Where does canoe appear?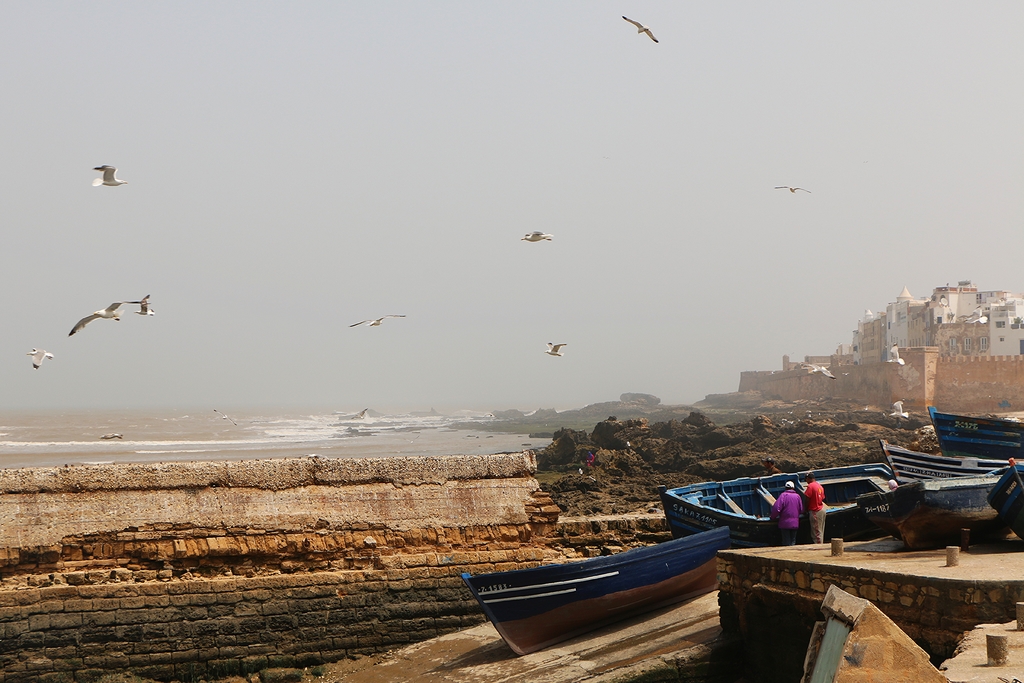
Appears at crop(857, 477, 1011, 550).
